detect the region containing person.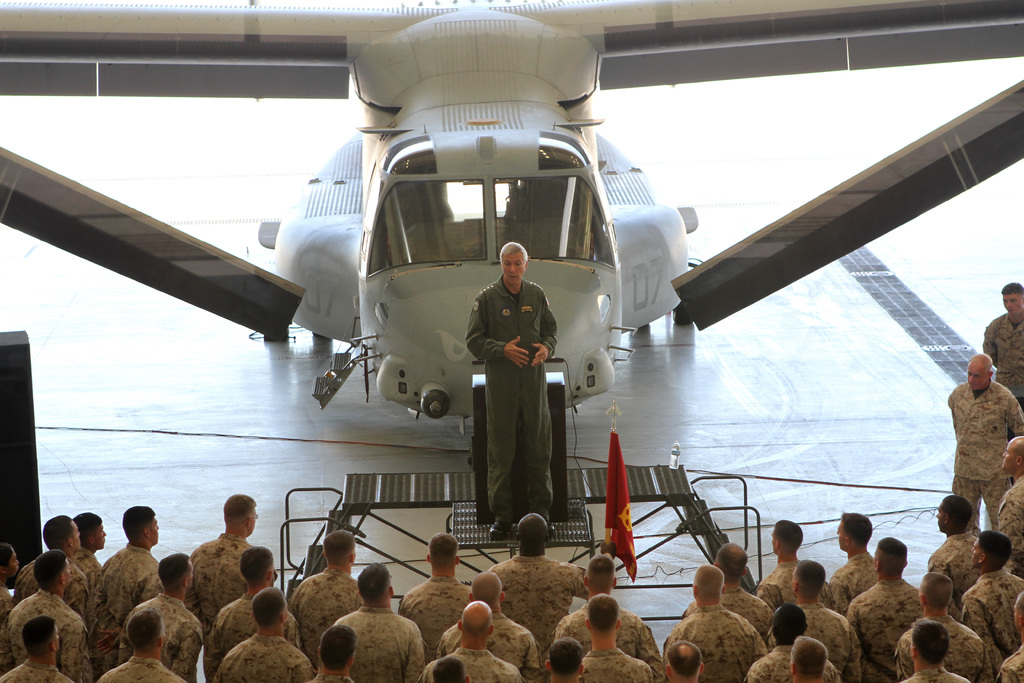
{"x1": 787, "y1": 636, "x2": 828, "y2": 682}.
